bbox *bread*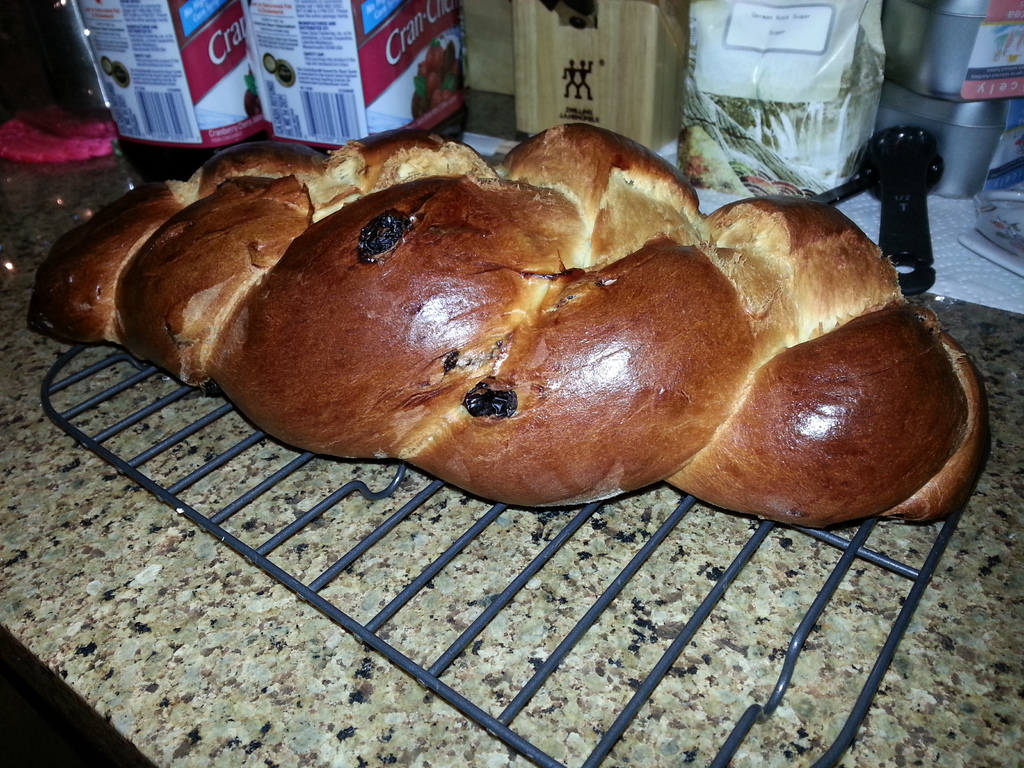
l=22, t=120, r=986, b=502
